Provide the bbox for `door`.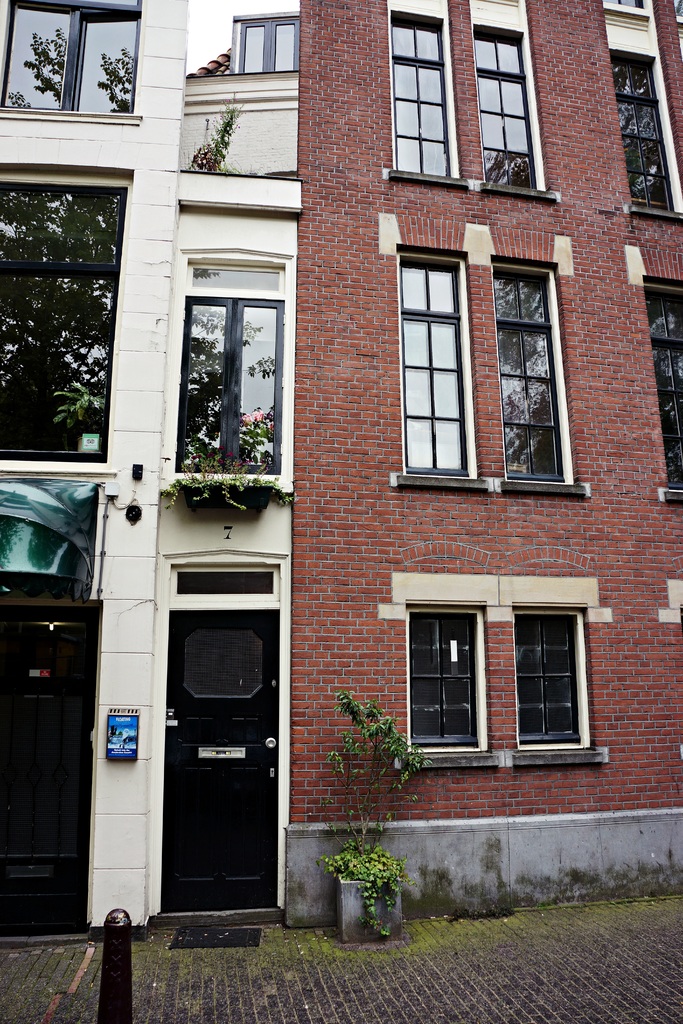
l=152, t=666, r=272, b=913.
